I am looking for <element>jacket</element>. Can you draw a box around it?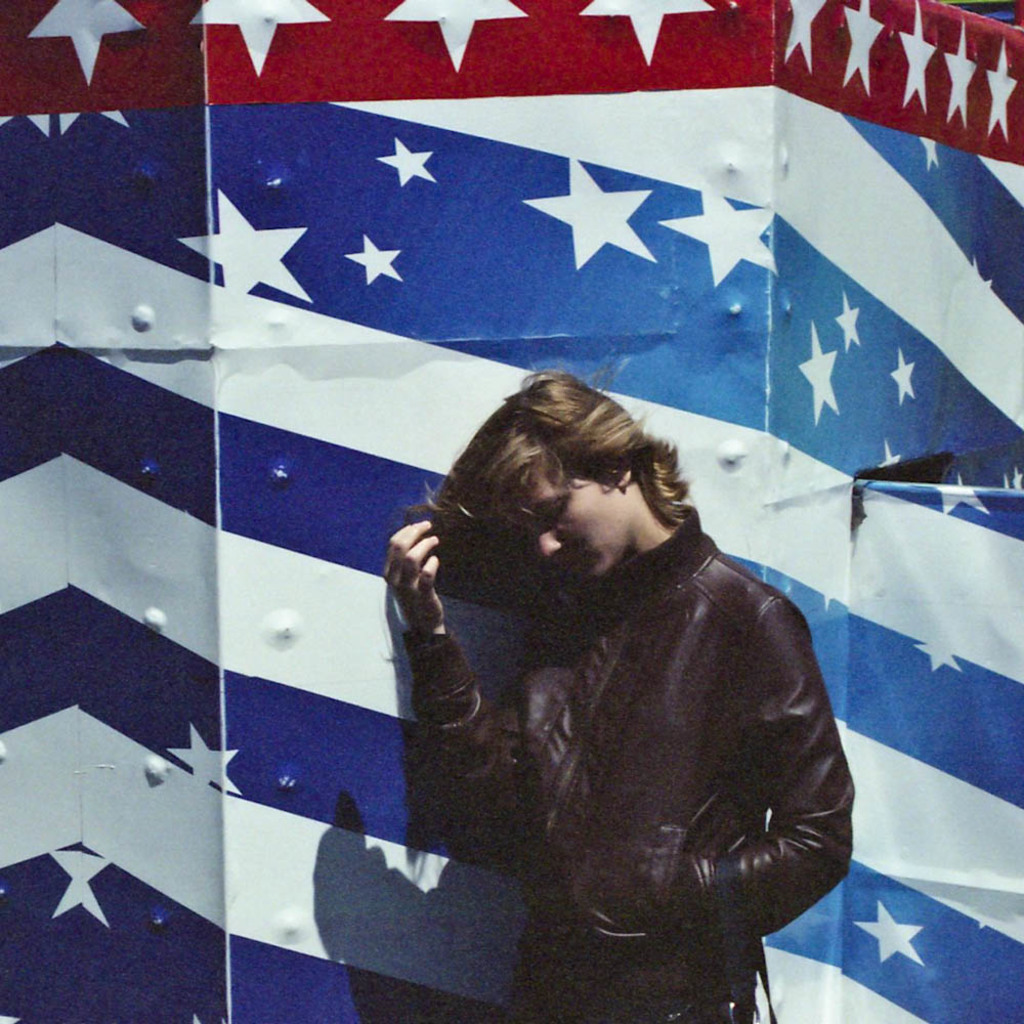
Sure, the bounding box is 365,371,850,974.
